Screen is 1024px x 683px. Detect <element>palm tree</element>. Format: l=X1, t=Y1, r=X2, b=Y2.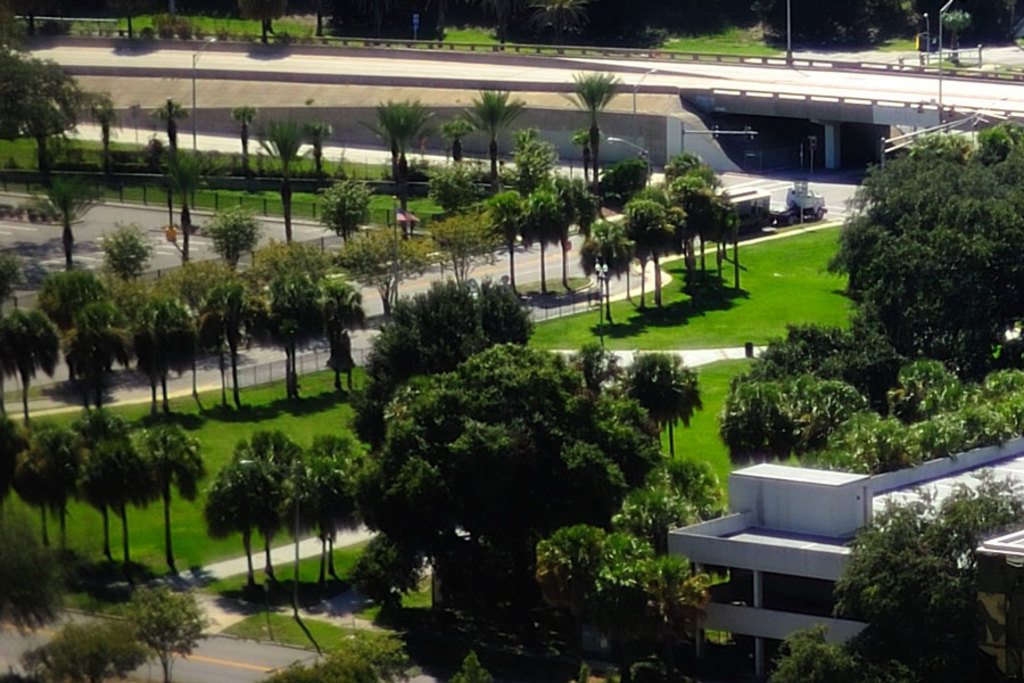
l=222, t=98, r=250, b=166.
